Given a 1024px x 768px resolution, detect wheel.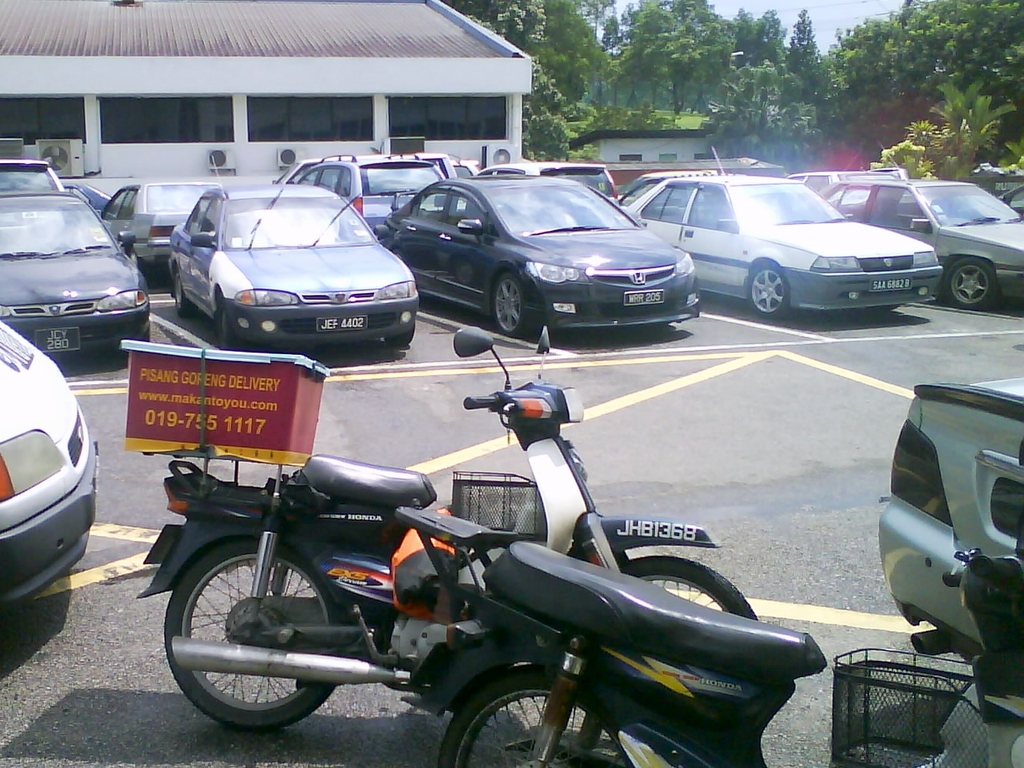
172,545,340,740.
